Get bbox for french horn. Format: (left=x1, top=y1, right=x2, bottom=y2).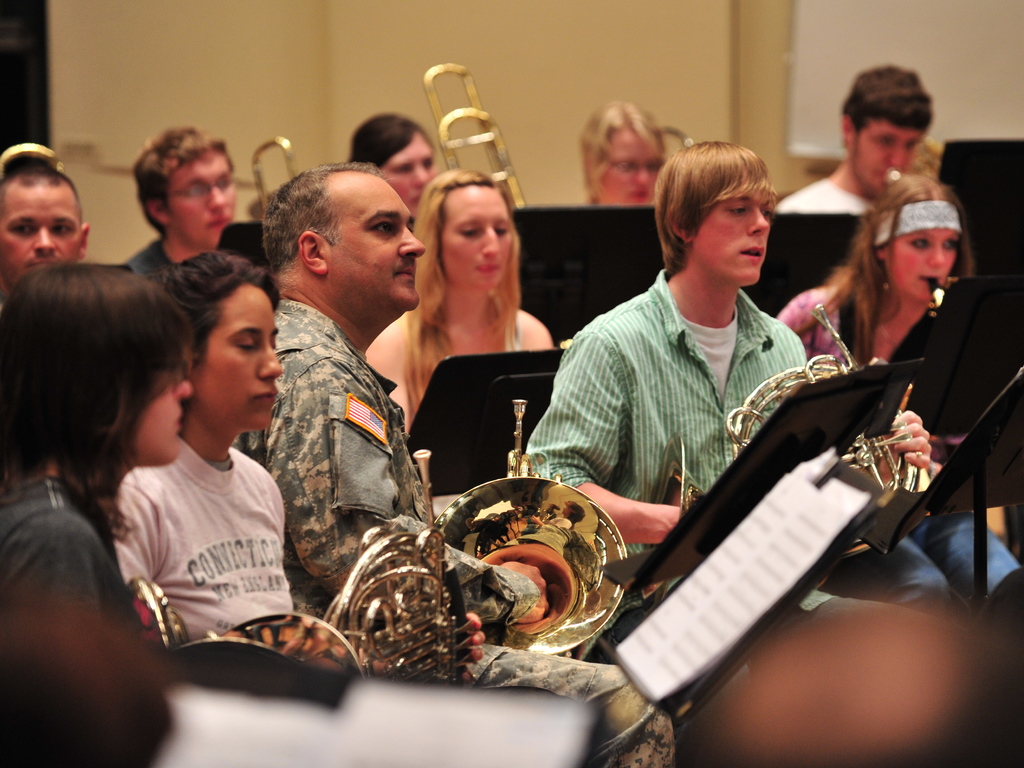
(left=323, top=446, right=490, bottom=694).
